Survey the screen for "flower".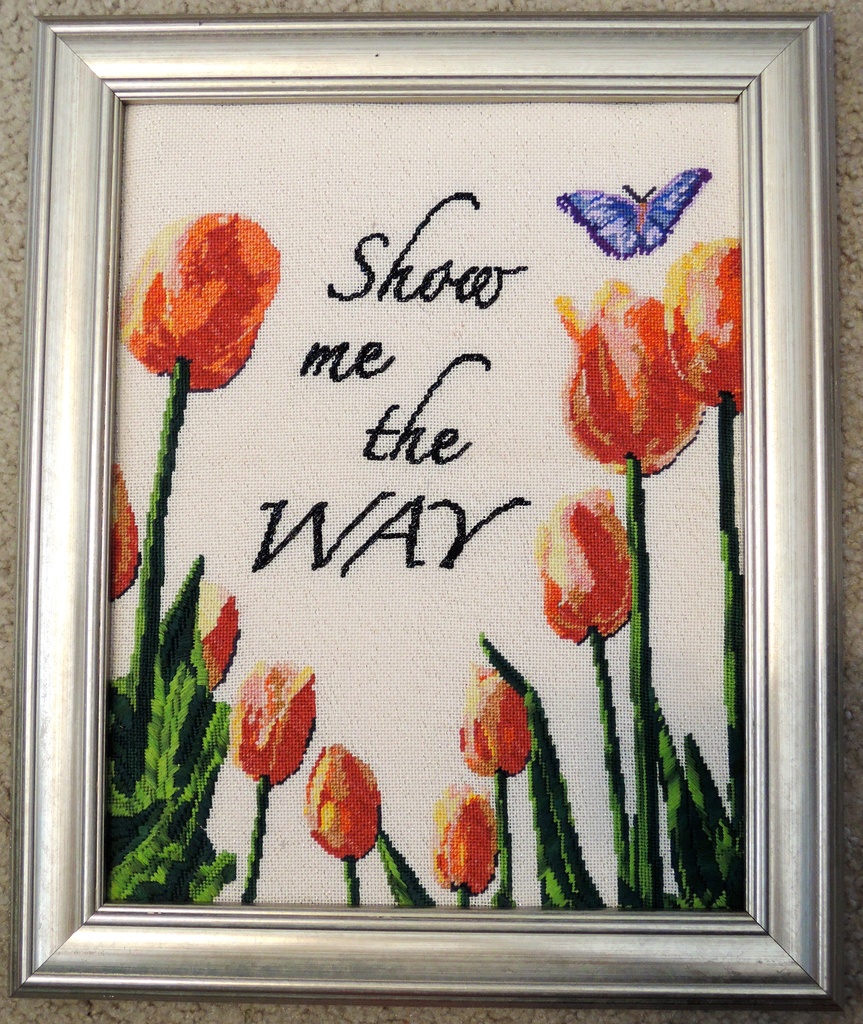
Survey found: (left=234, top=653, right=314, bottom=781).
